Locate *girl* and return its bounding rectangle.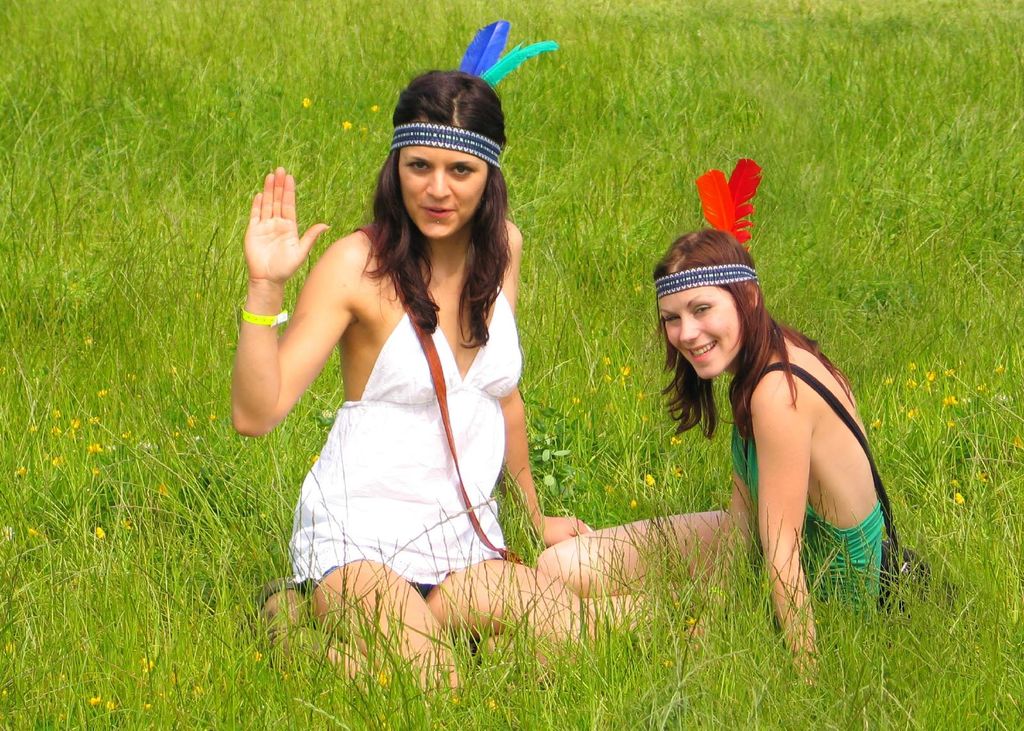
detection(232, 69, 593, 703).
